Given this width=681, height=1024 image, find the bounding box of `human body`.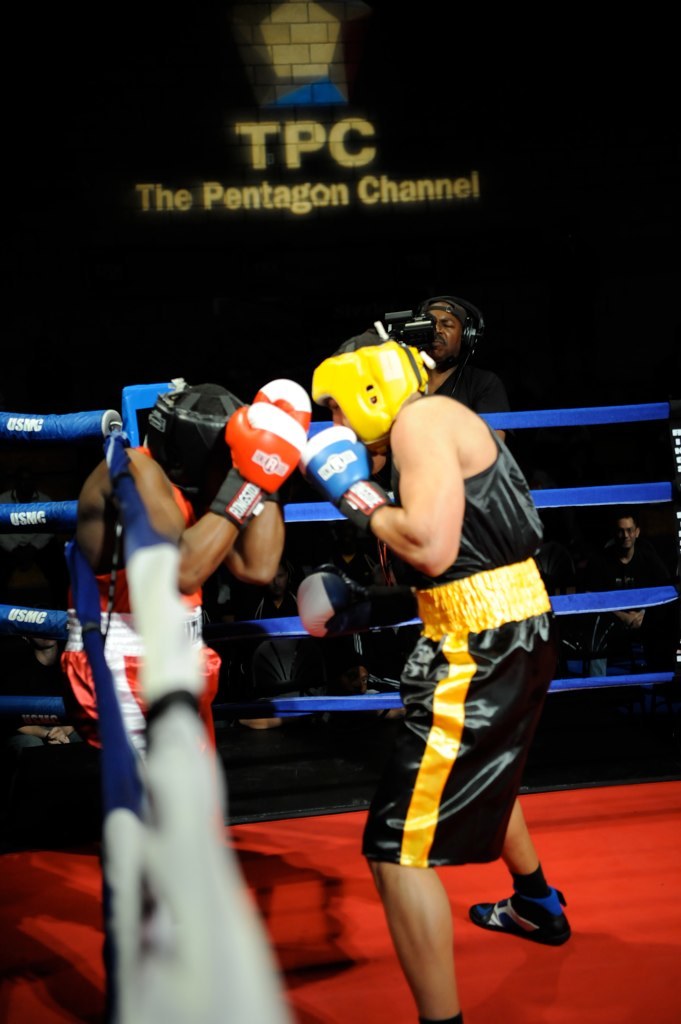
(left=425, top=296, right=506, bottom=441).
